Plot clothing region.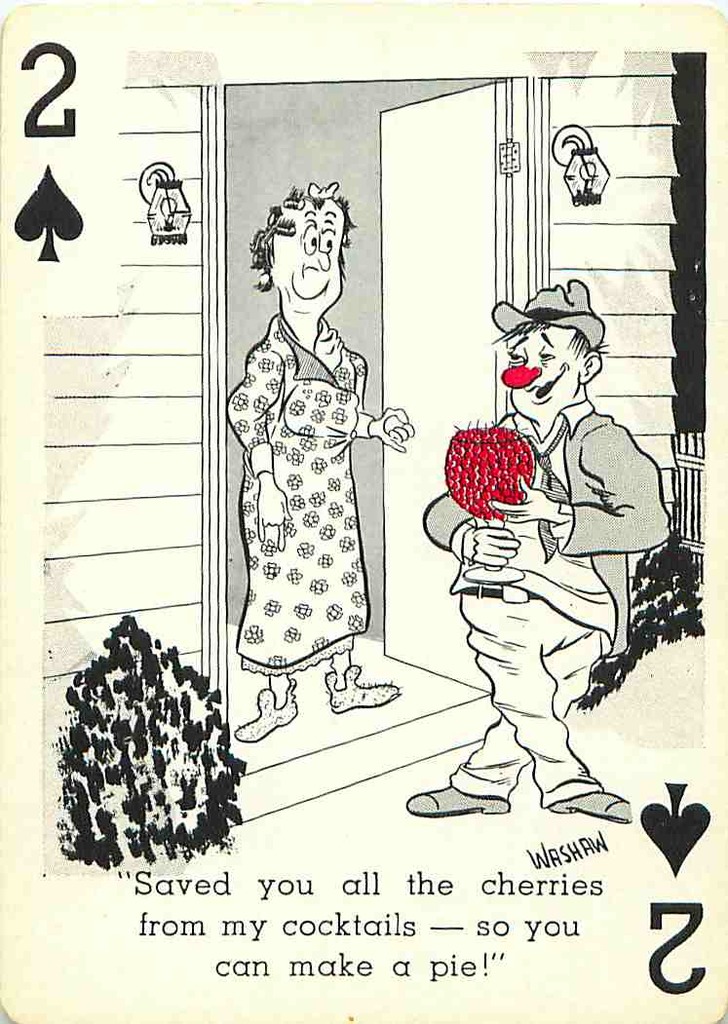
Plotted at bbox=(420, 398, 684, 814).
